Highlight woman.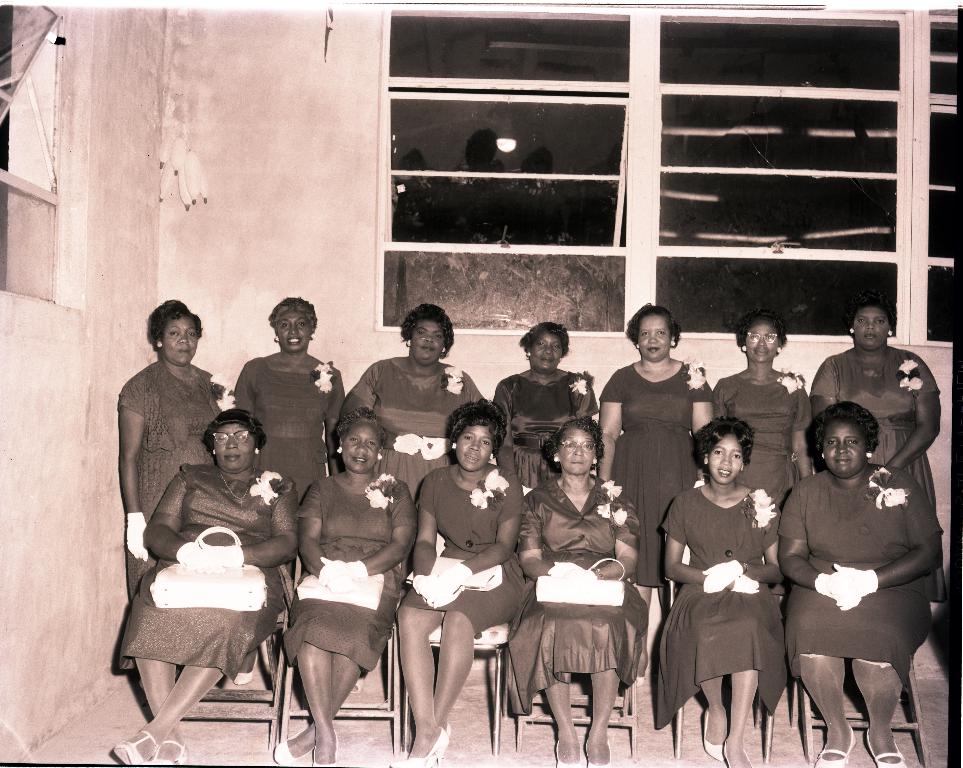
Highlighted region: bbox=(776, 401, 943, 767).
